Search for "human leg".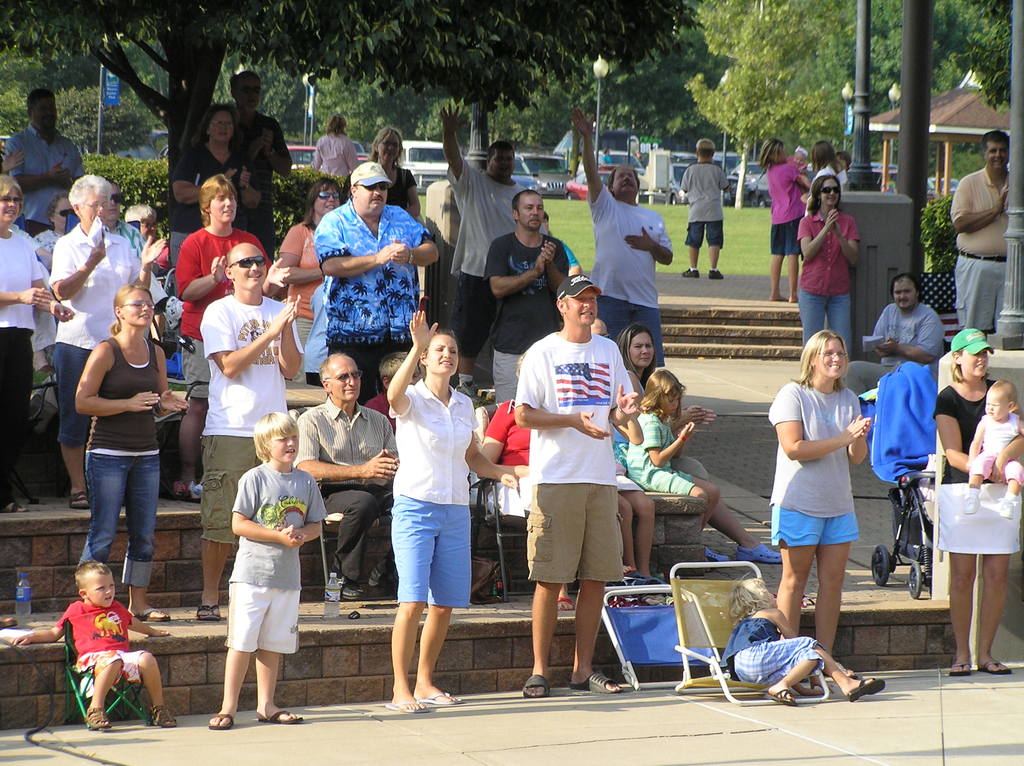
Found at select_region(756, 648, 820, 702).
